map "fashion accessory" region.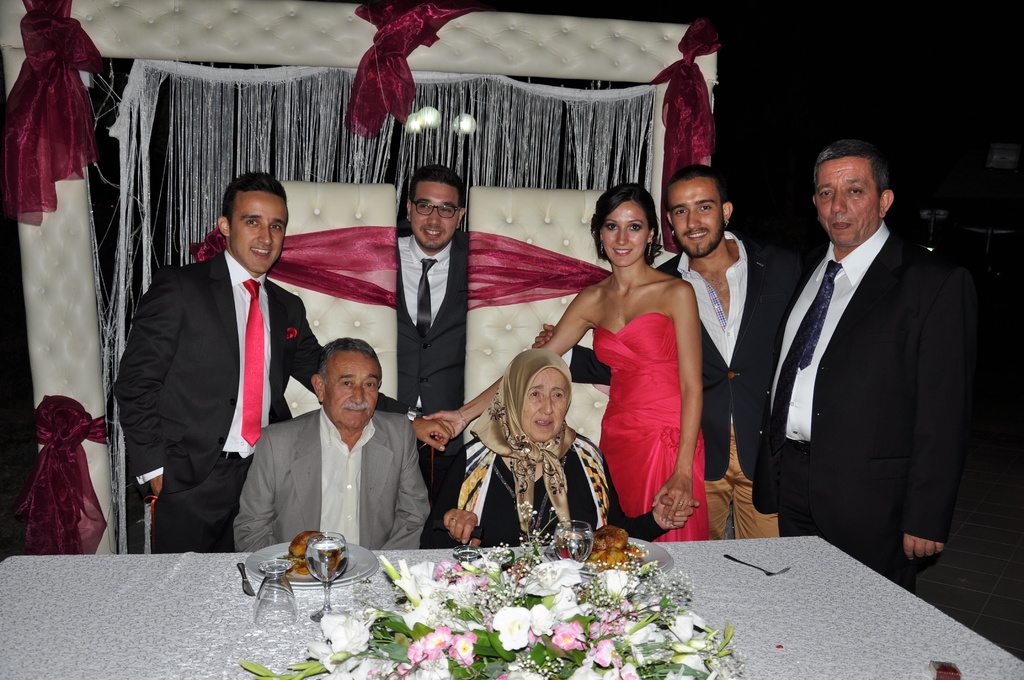
Mapped to bbox=(596, 237, 605, 255).
